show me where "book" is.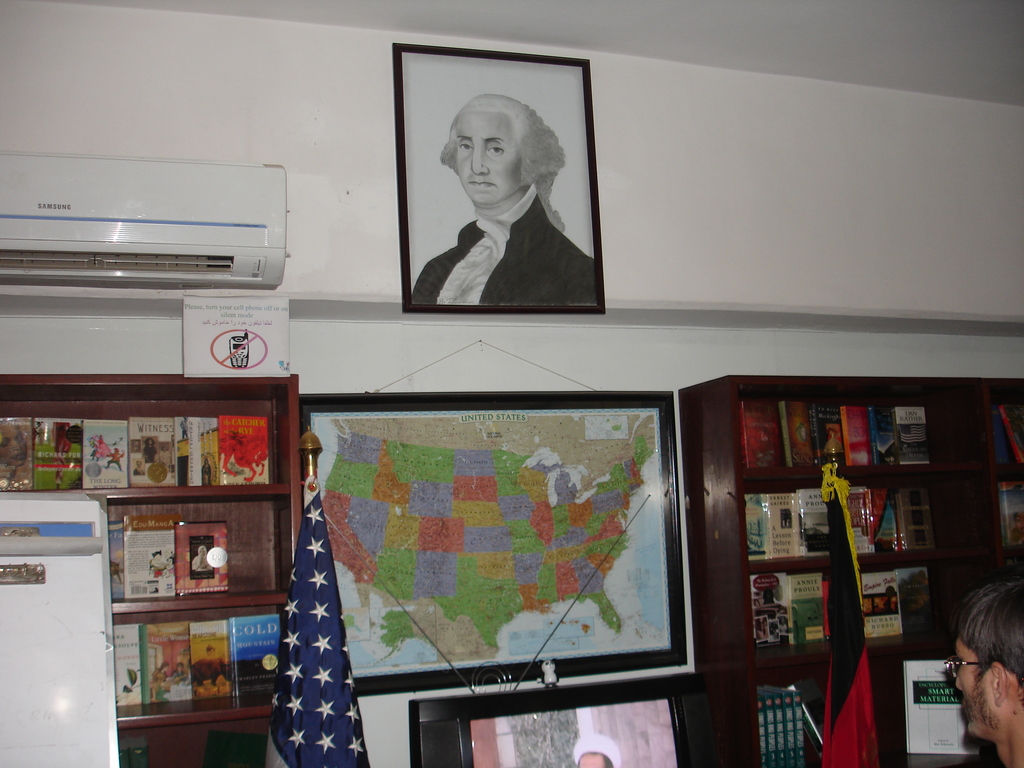
"book" is at <bbox>188, 621, 233, 697</bbox>.
